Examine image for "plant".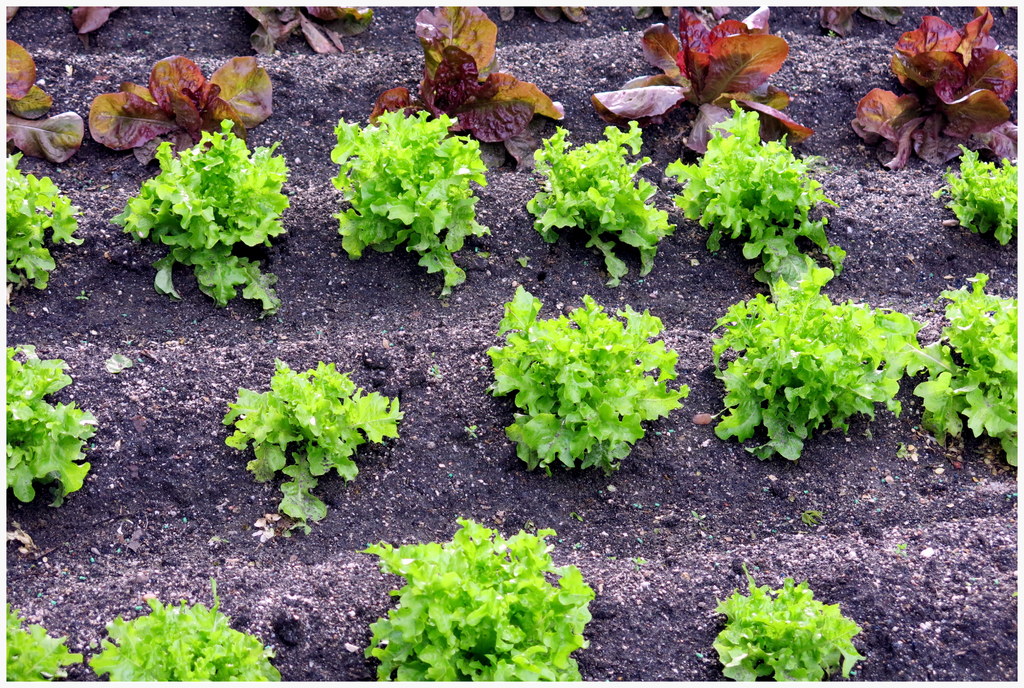
Examination result: x1=113 y1=111 x2=305 y2=322.
